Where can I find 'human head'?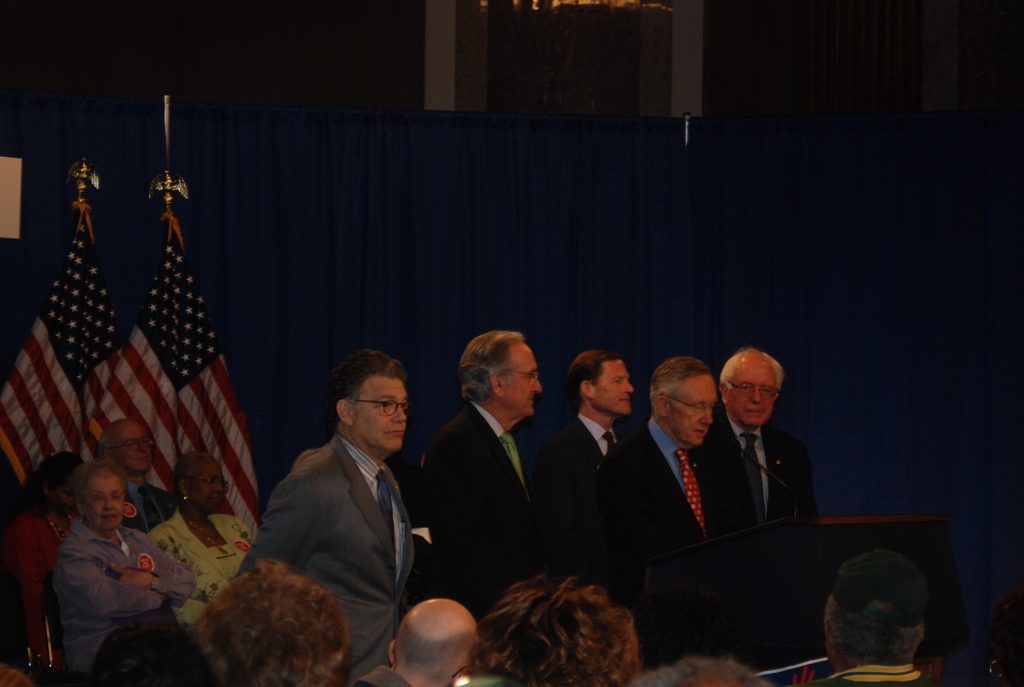
You can find it at bbox(305, 349, 423, 464).
